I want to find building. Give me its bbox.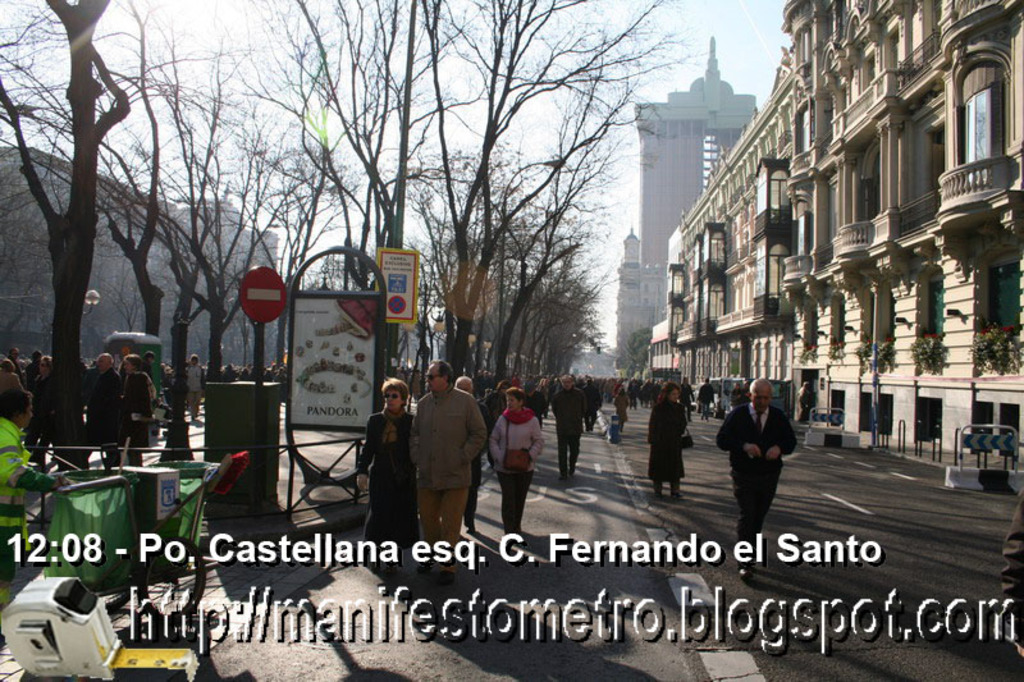
bbox=[0, 145, 178, 358].
